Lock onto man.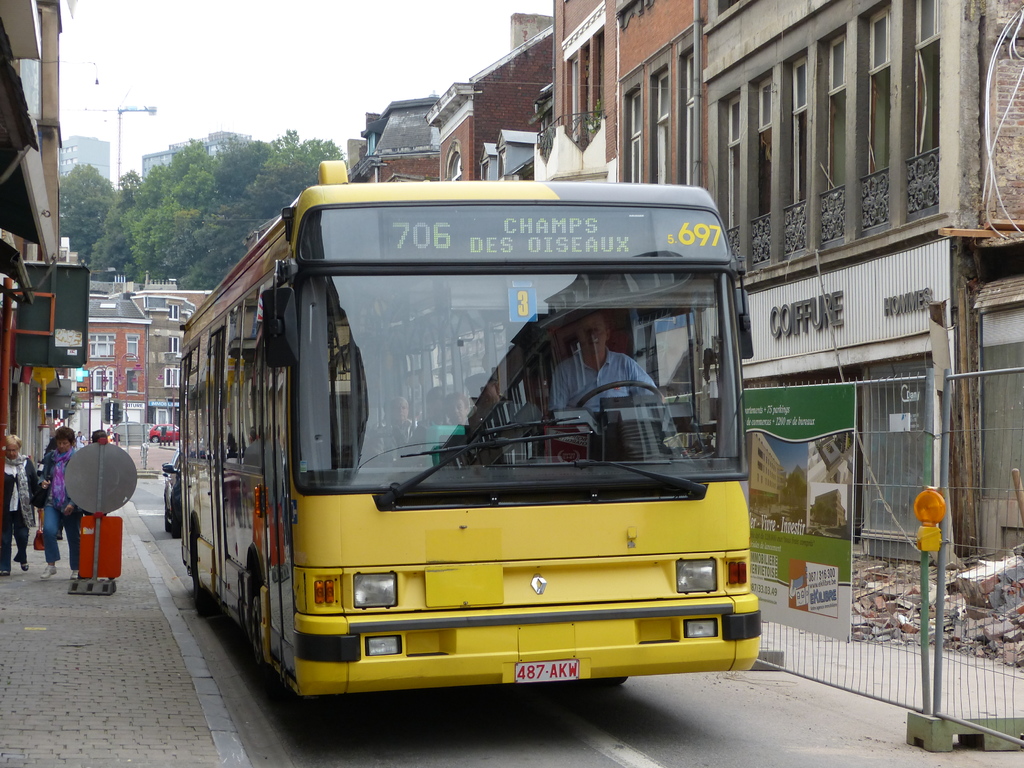
Locked: <box>537,312,669,468</box>.
